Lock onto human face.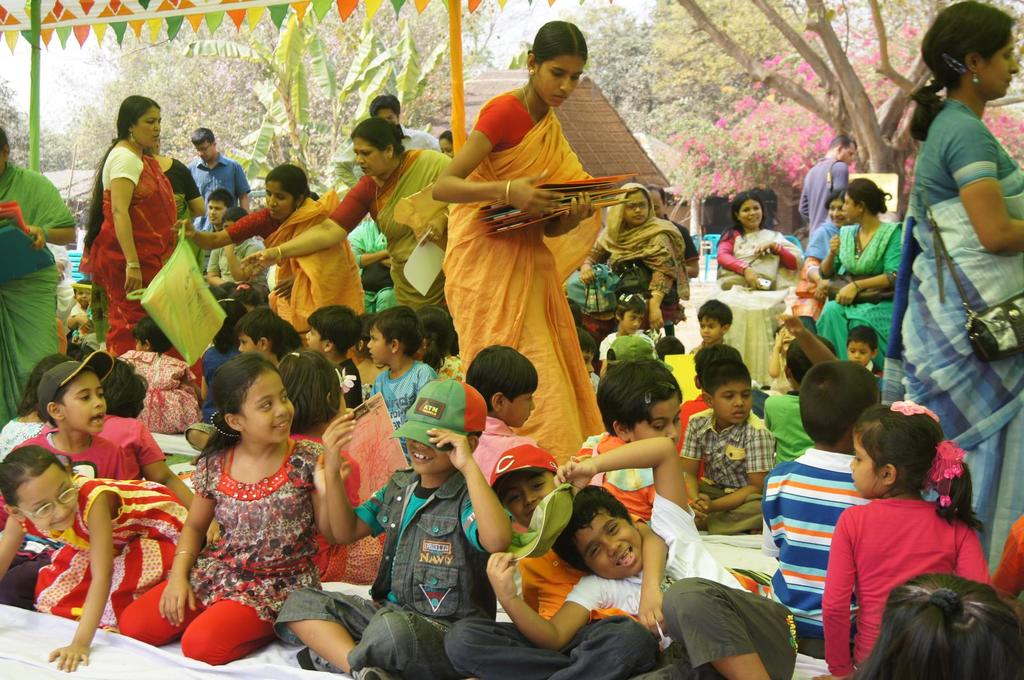
Locked: locate(237, 330, 257, 354).
